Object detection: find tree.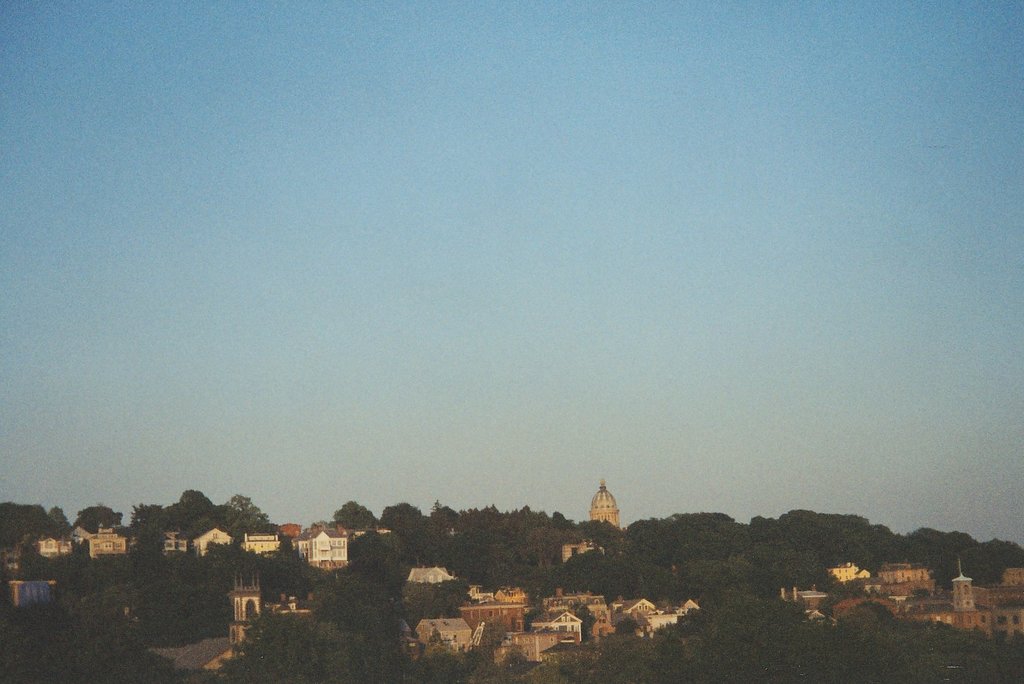
{"x1": 0, "y1": 567, "x2": 14, "y2": 624}.
